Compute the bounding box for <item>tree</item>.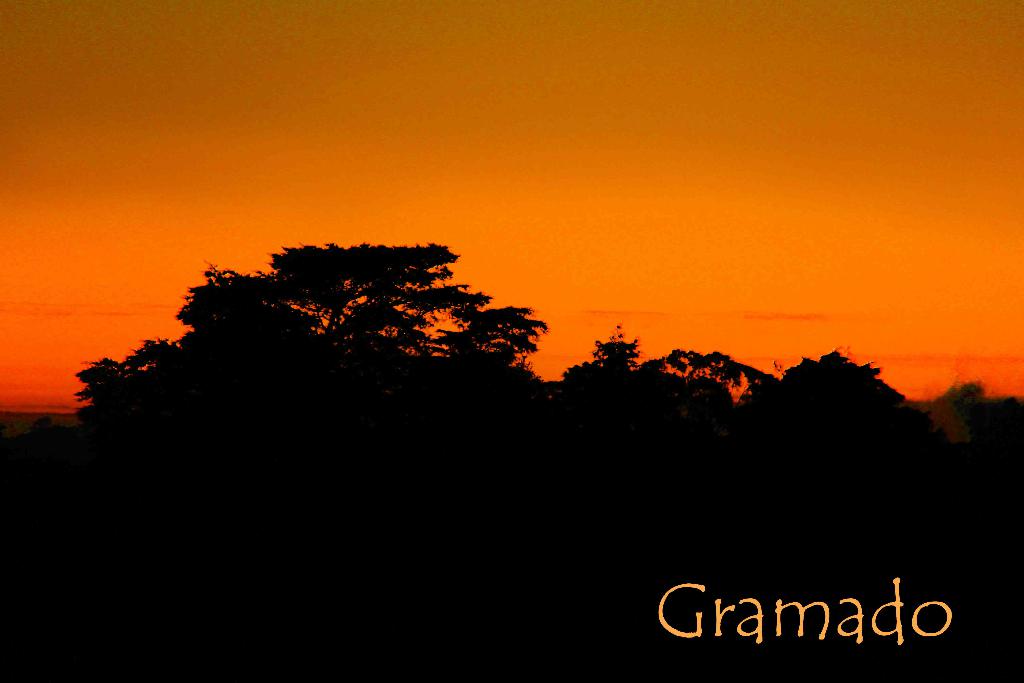
locate(937, 378, 989, 400).
